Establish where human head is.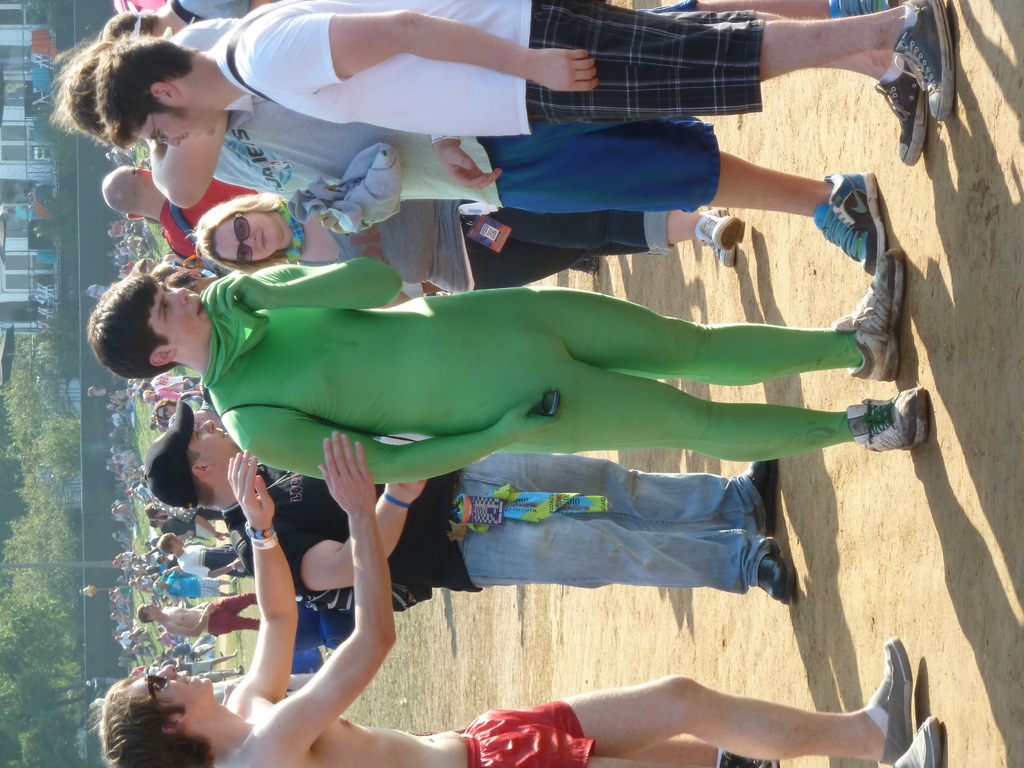
Established at (154, 399, 179, 426).
